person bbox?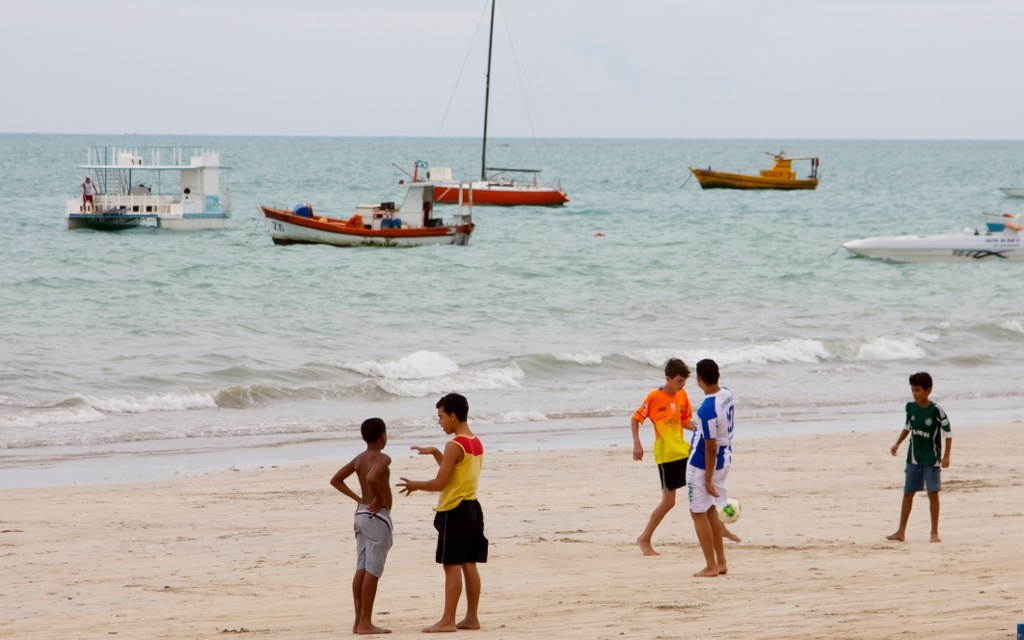
331/416/396/635
